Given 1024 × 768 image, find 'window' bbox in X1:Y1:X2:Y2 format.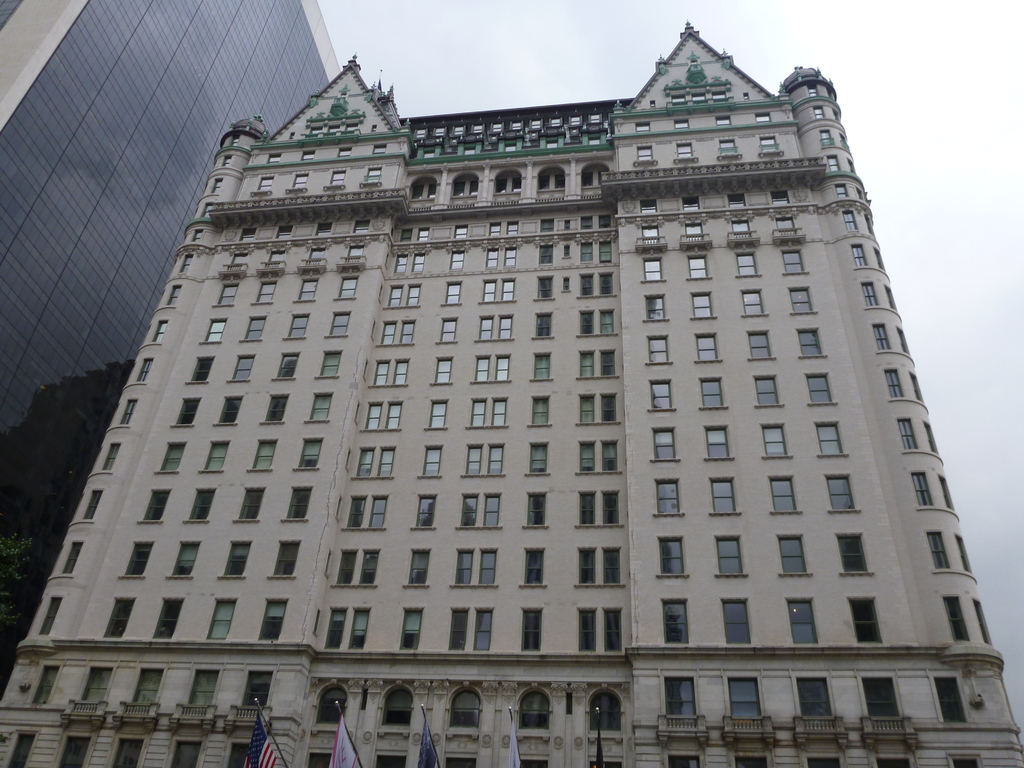
756:421:792:461.
